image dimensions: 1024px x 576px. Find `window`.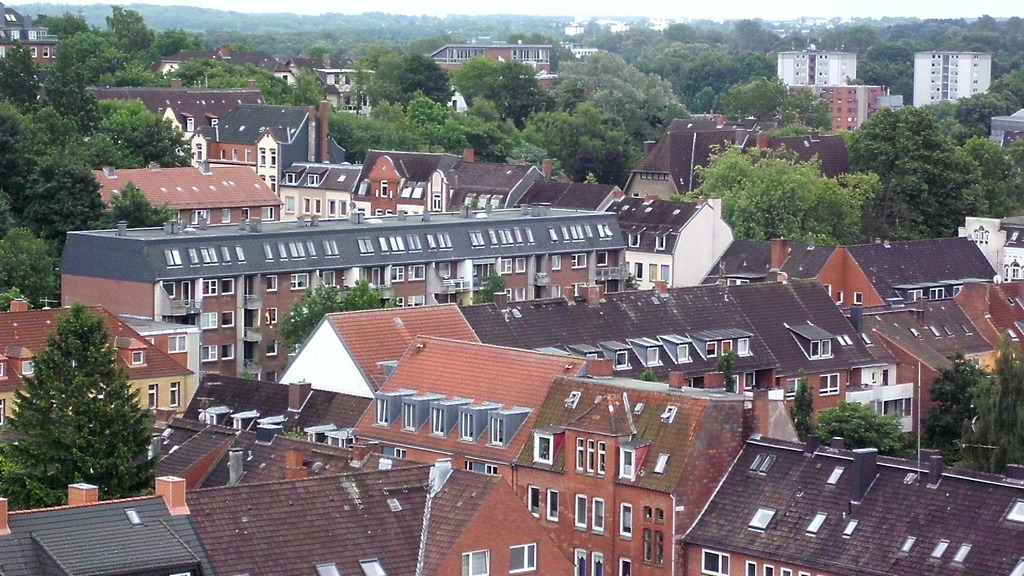
x1=591, y1=550, x2=604, y2=573.
